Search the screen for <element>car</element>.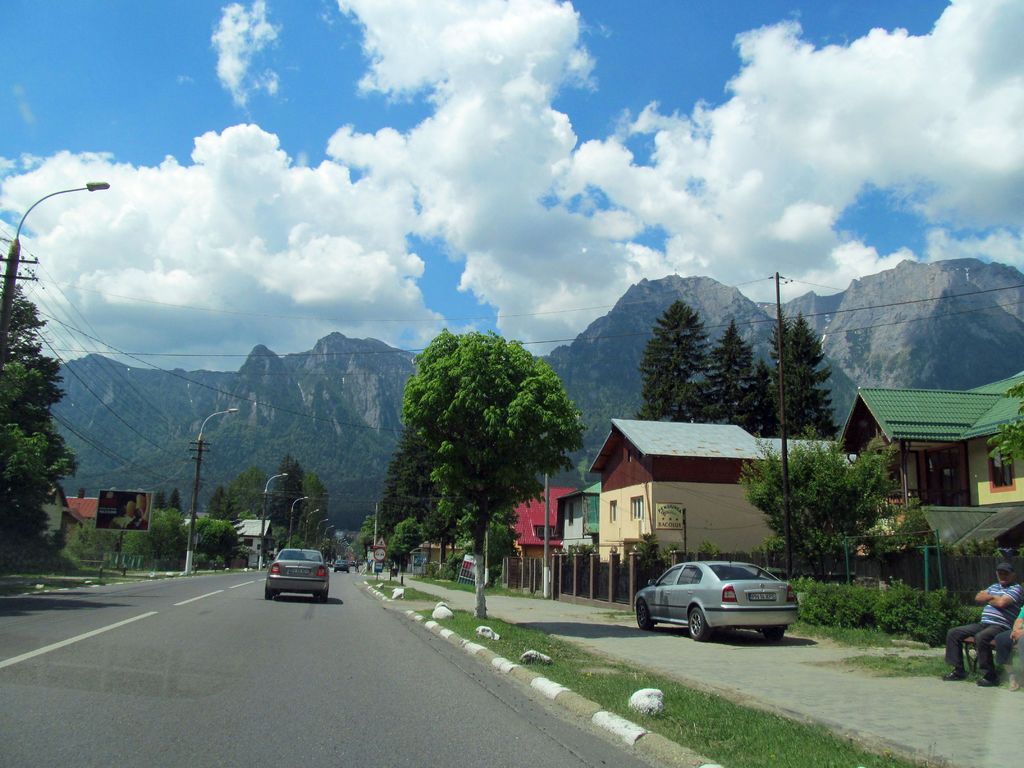
Found at <bbox>266, 545, 326, 600</bbox>.
